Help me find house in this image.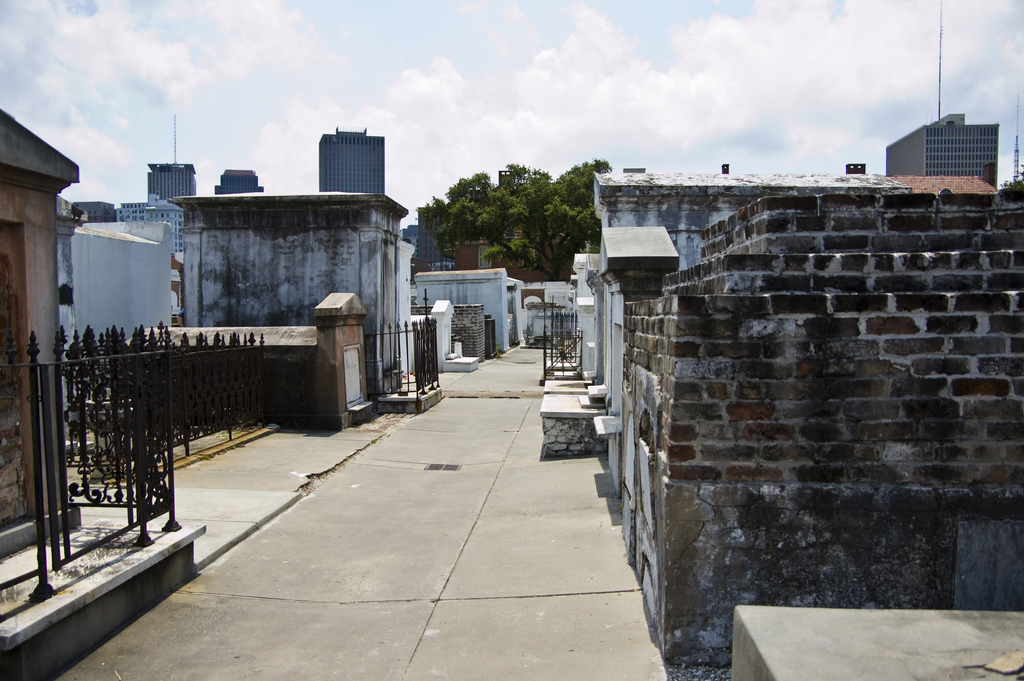
Found it: 415/262/524/361.
